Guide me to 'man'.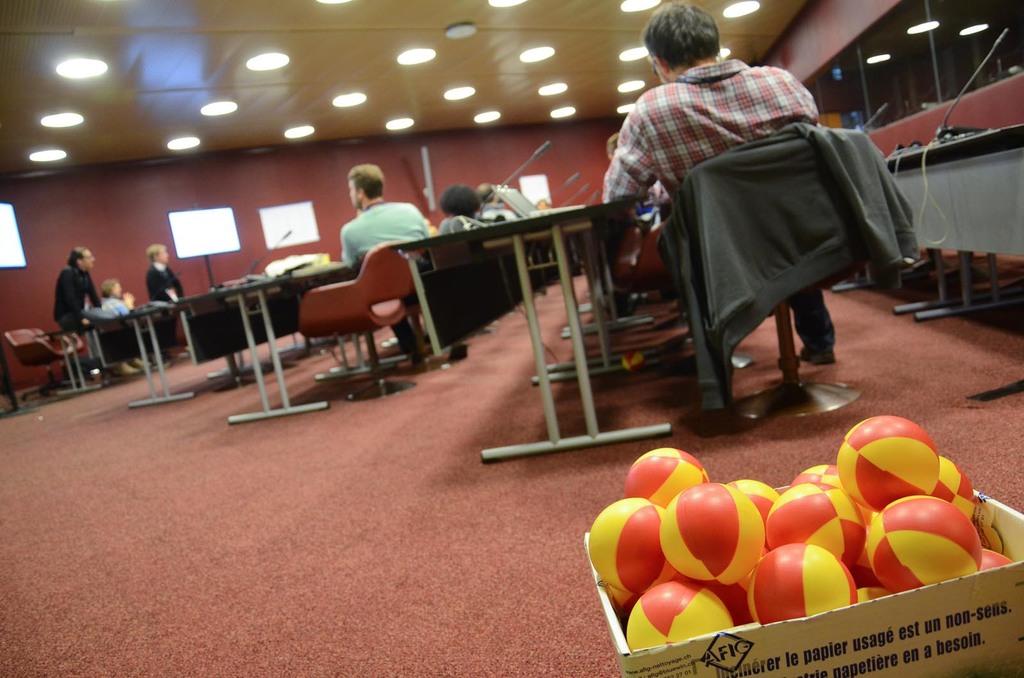
Guidance: 605/2/836/375.
